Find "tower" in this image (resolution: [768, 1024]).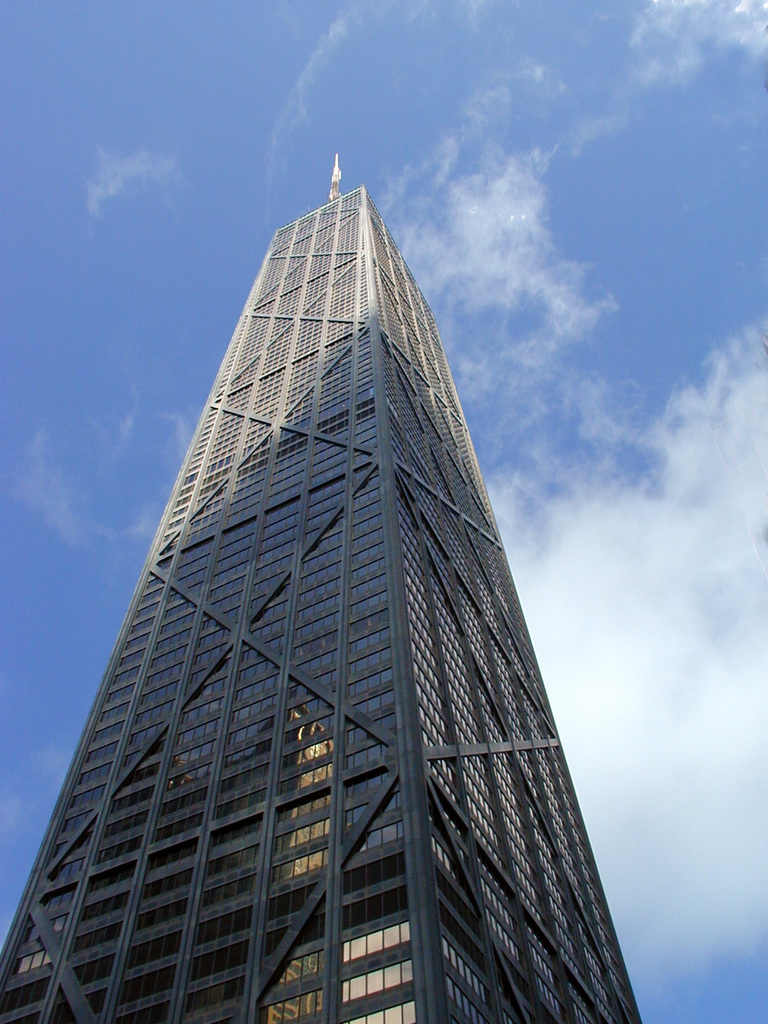
{"x1": 0, "y1": 183, "x2": 642, "y2": 1023}.
